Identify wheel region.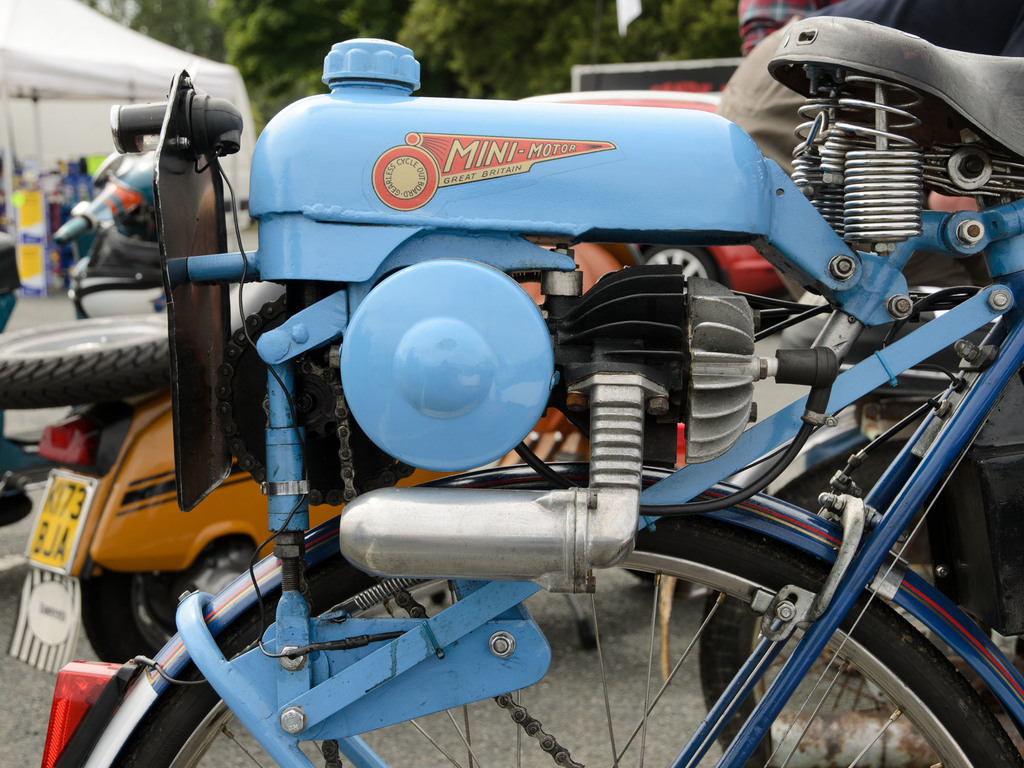
Region: pyautogui.locateOnScreen(118, 501, 1023, 767).
